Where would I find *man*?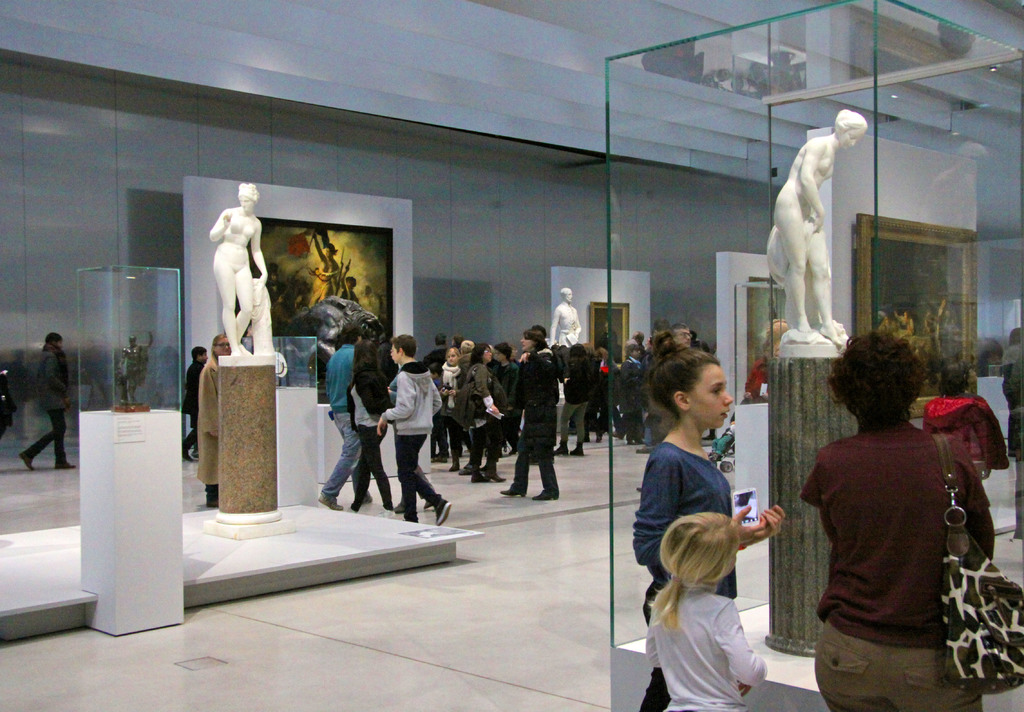
At [left=19, top=335, right=80, bottom=473].
